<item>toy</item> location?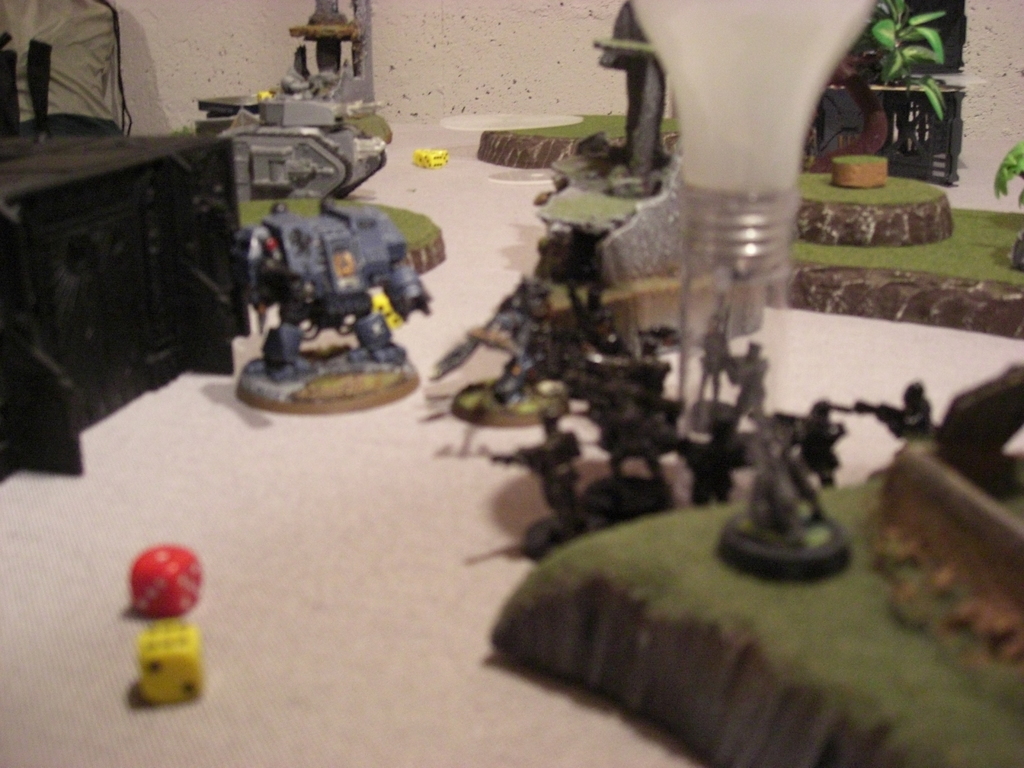
box(129, 621, 207, 708)
